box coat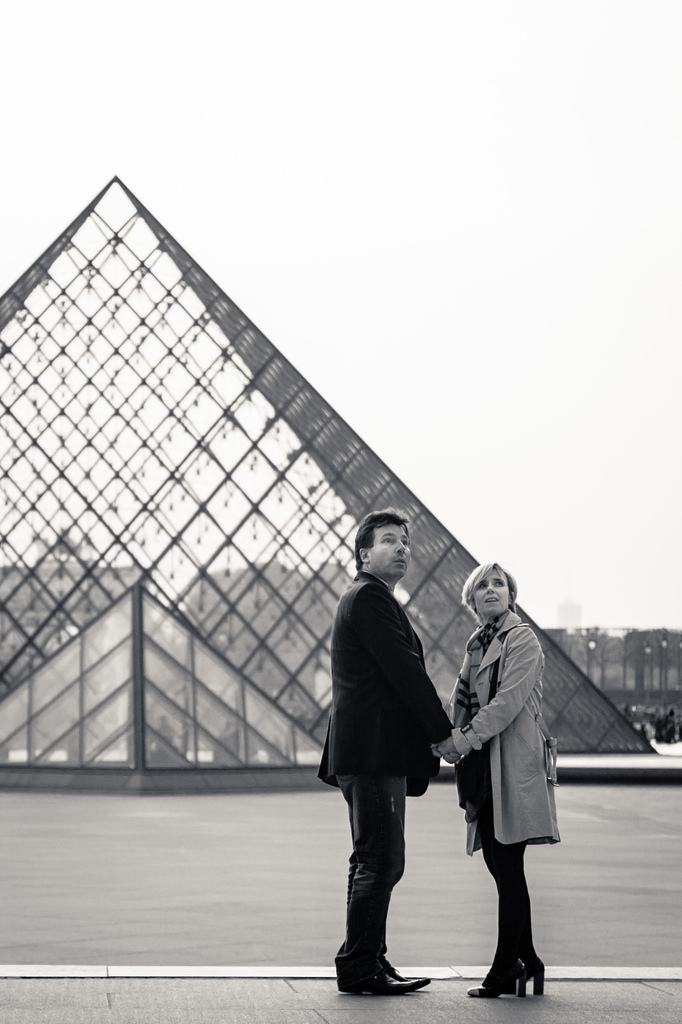
x1=454, y1=600, x2=565, y2=896
